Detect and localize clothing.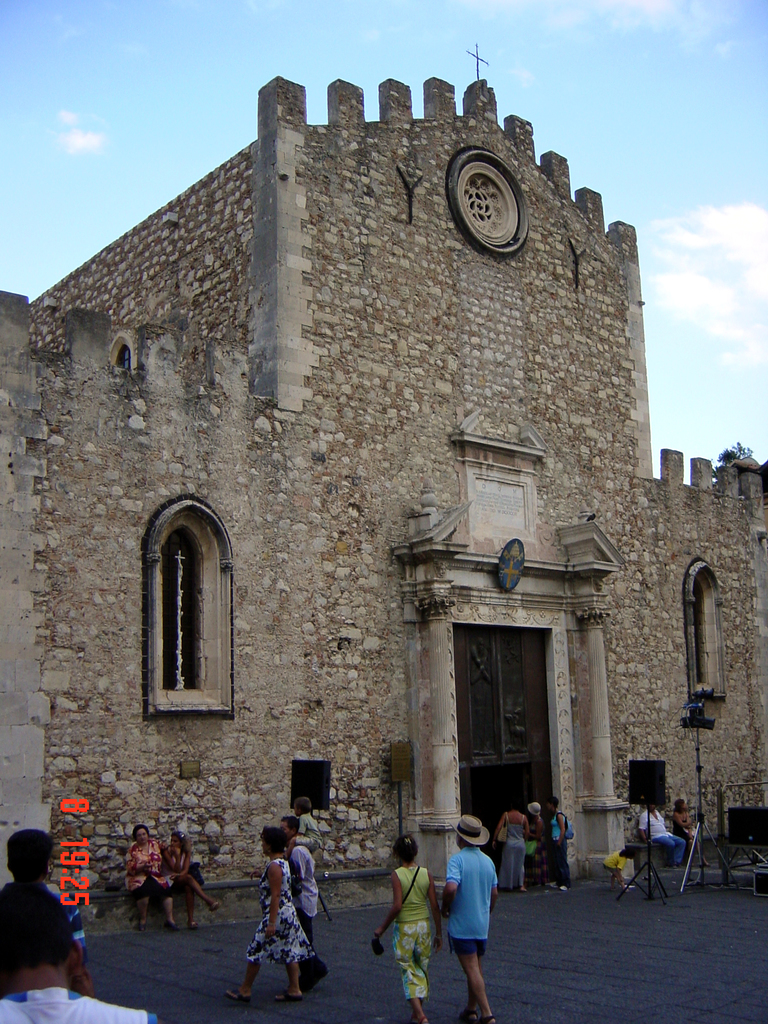
Localized at 427 835 506 991.
